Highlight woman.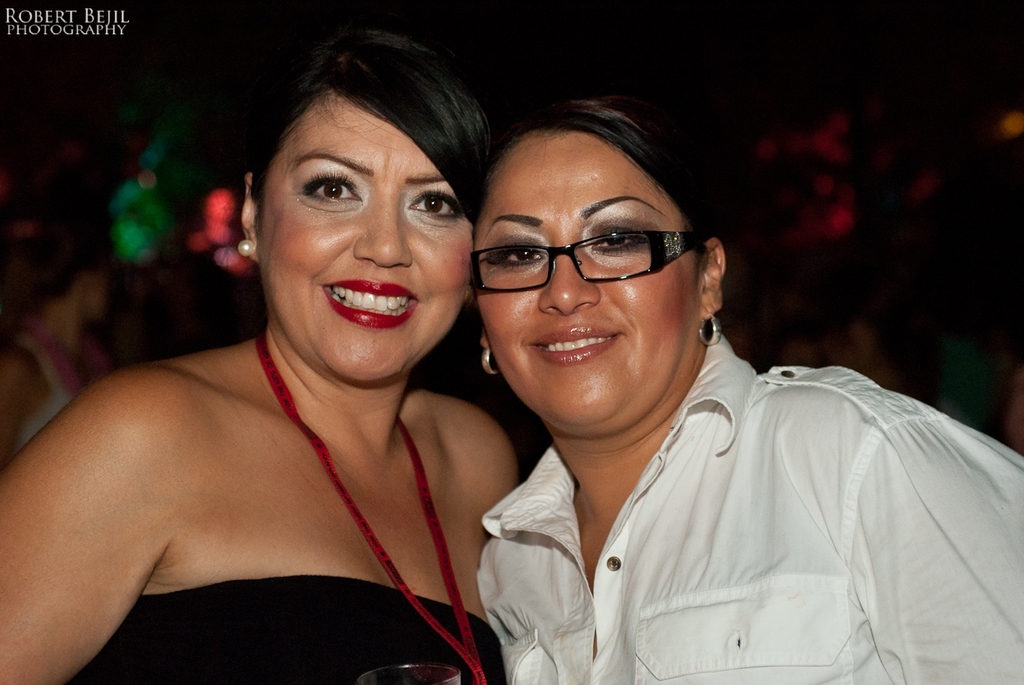
Highlighted region: [9, 41, 542, 684].
